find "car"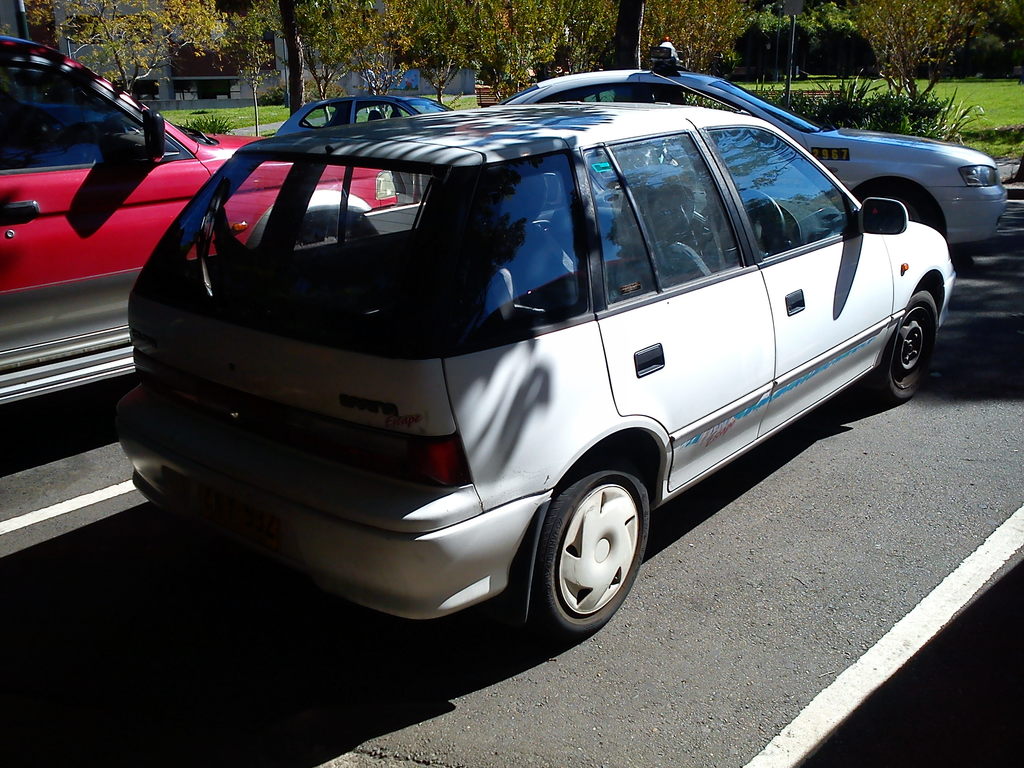
{"left": 118, "top": 101, "right": 956, "bottom": 641}
